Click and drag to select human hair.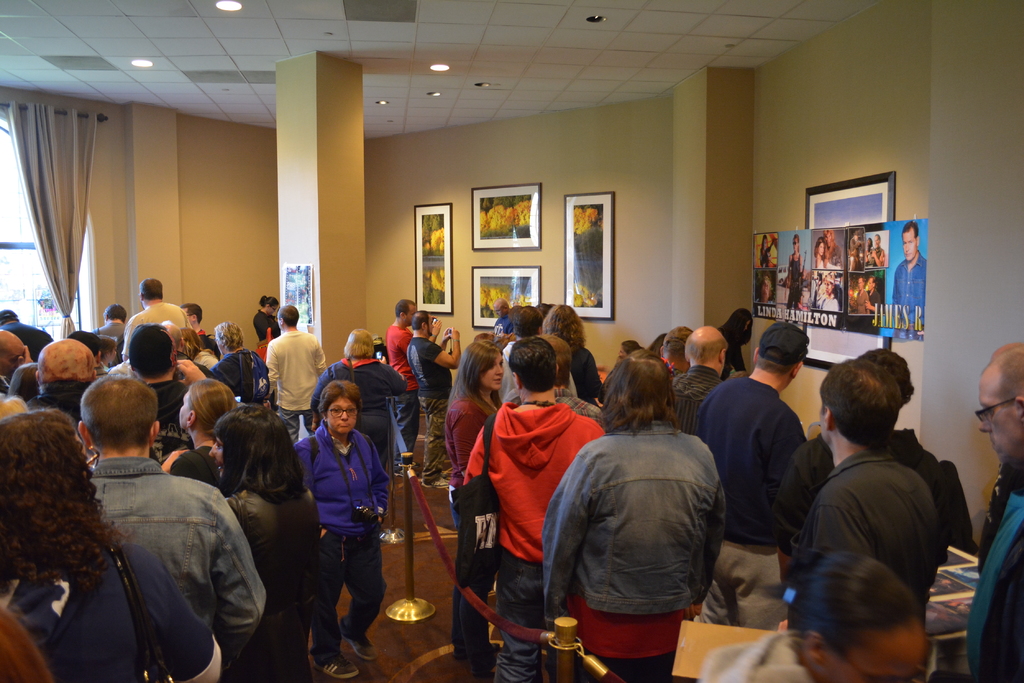
Selection: region(411, 308, 429, 329).
